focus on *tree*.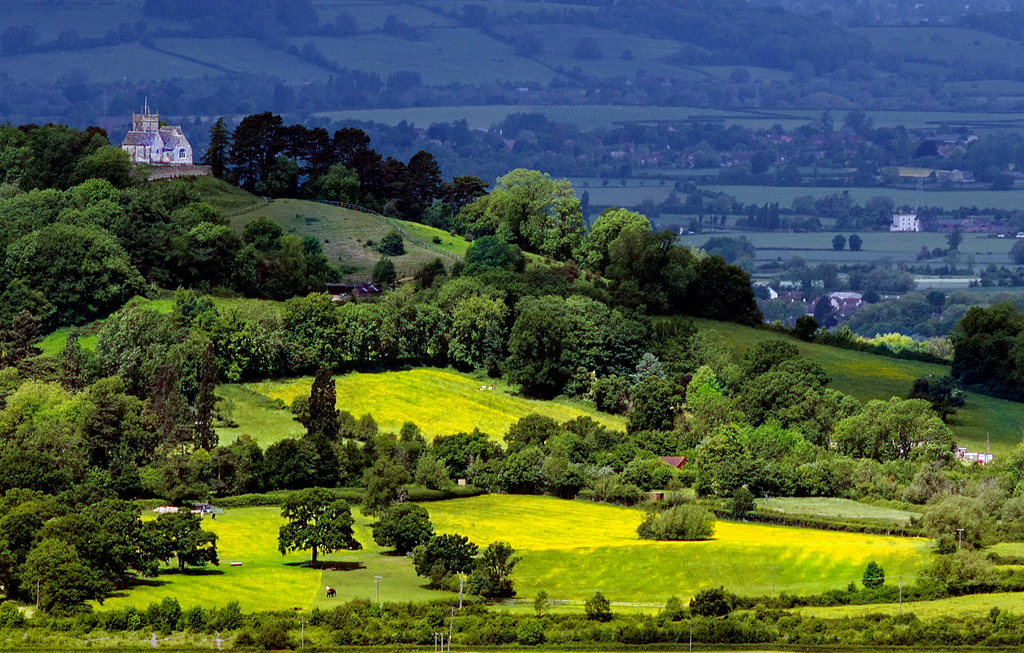
Focused at left=691, top=386, right=749, bottom=428.
